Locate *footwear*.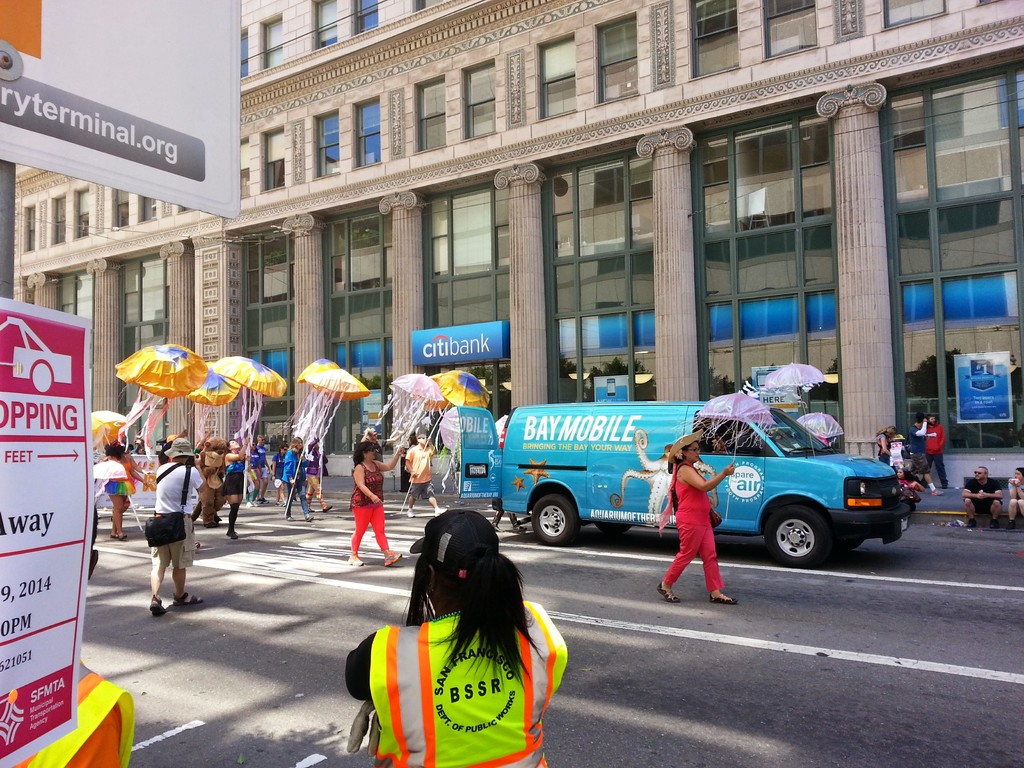
Bounding box: BBox(991, 522, 998, 531).
